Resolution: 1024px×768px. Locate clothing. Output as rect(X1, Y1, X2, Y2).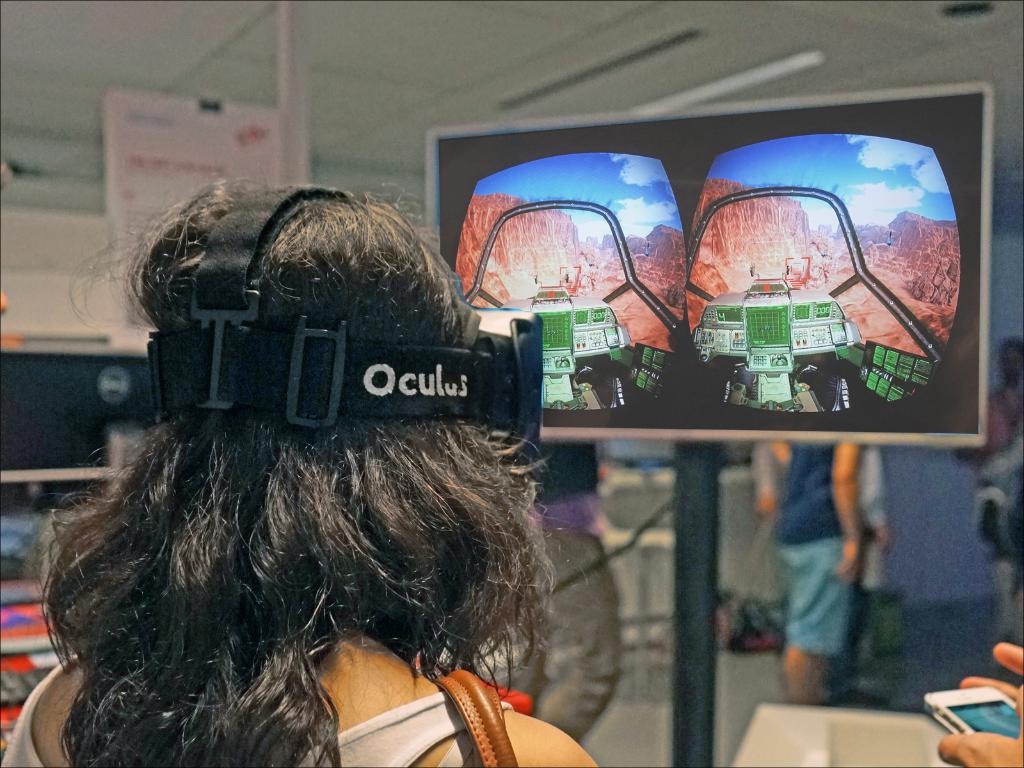
rect(527, 436, 609, 540).
